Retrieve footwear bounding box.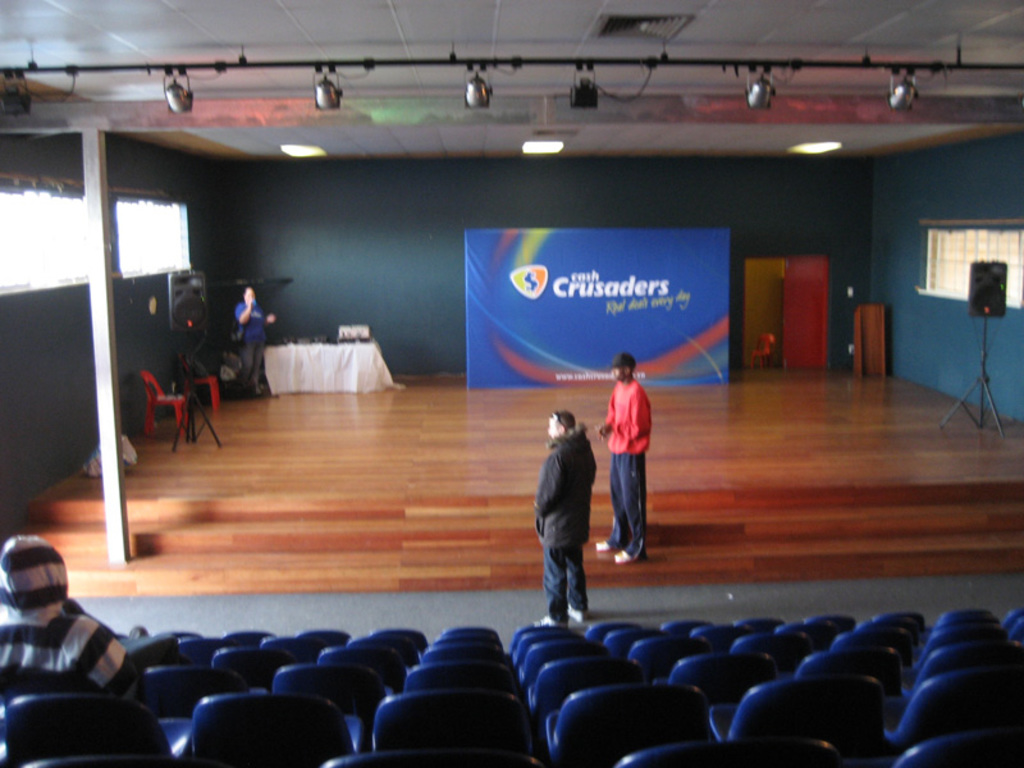
Bounding box: crop(526, 613, 572, 628).
